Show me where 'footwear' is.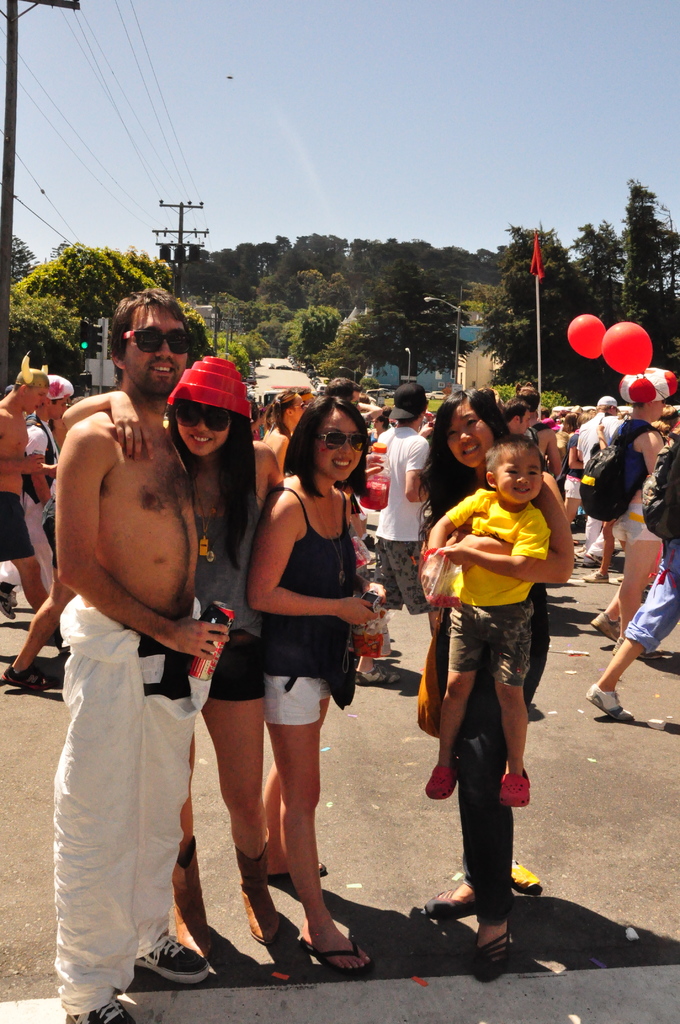
'footwear' is at left=0, top=579, right=17, bottom=627.
